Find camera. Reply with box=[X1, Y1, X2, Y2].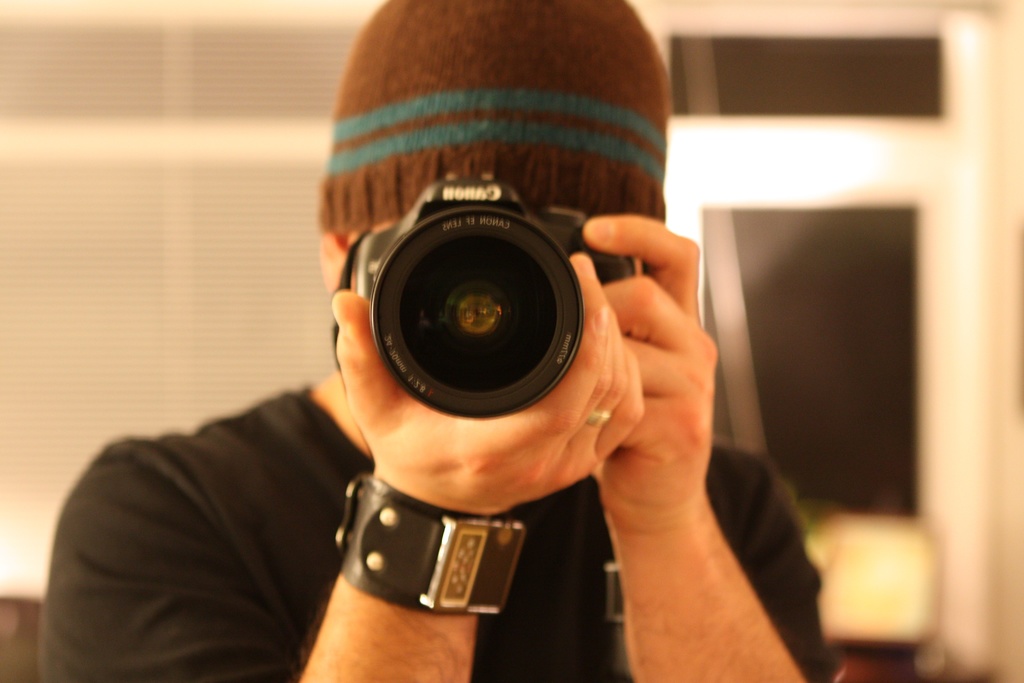
box=[357, 165, 639, 423].
